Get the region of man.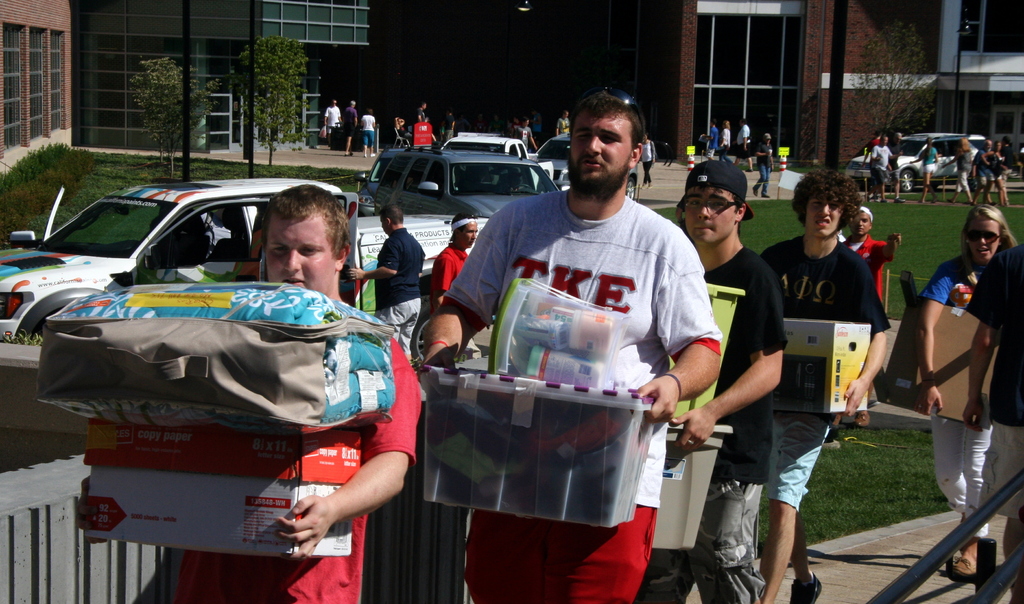
(872,133,905,202).
